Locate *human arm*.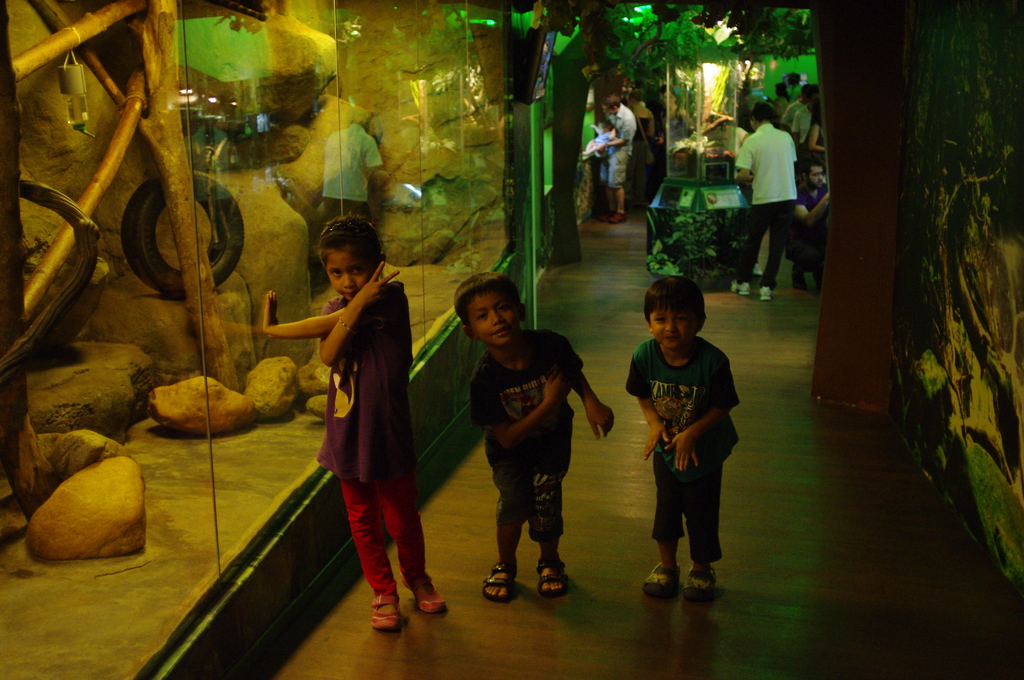
Bounding box: [left=317, top=264, right=397, bottom=366].
